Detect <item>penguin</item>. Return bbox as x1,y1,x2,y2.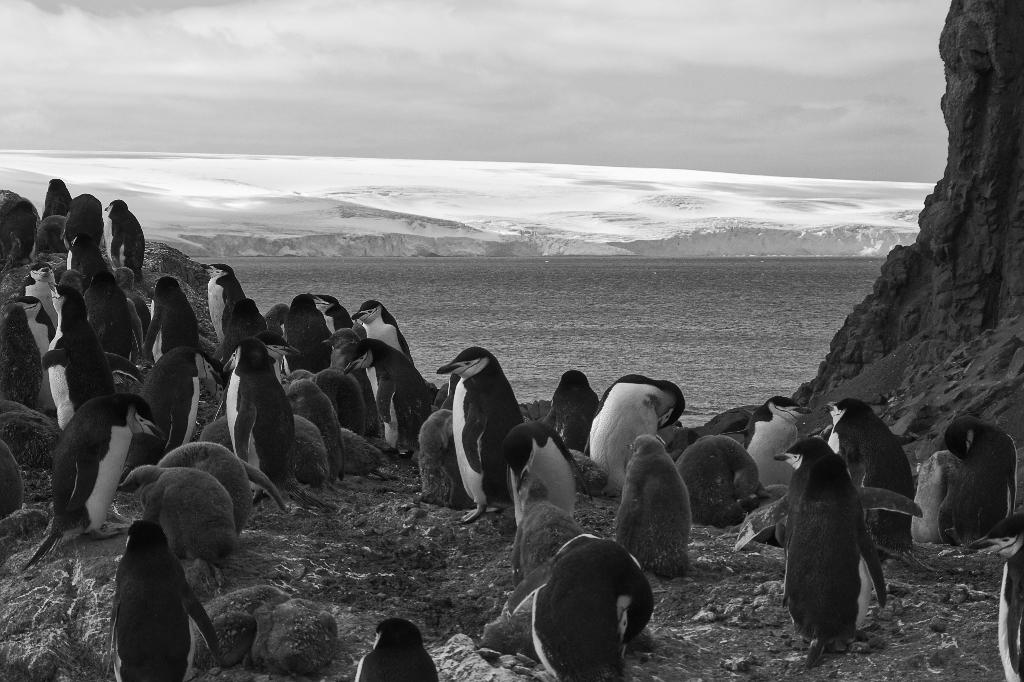
244,345,314,492.
